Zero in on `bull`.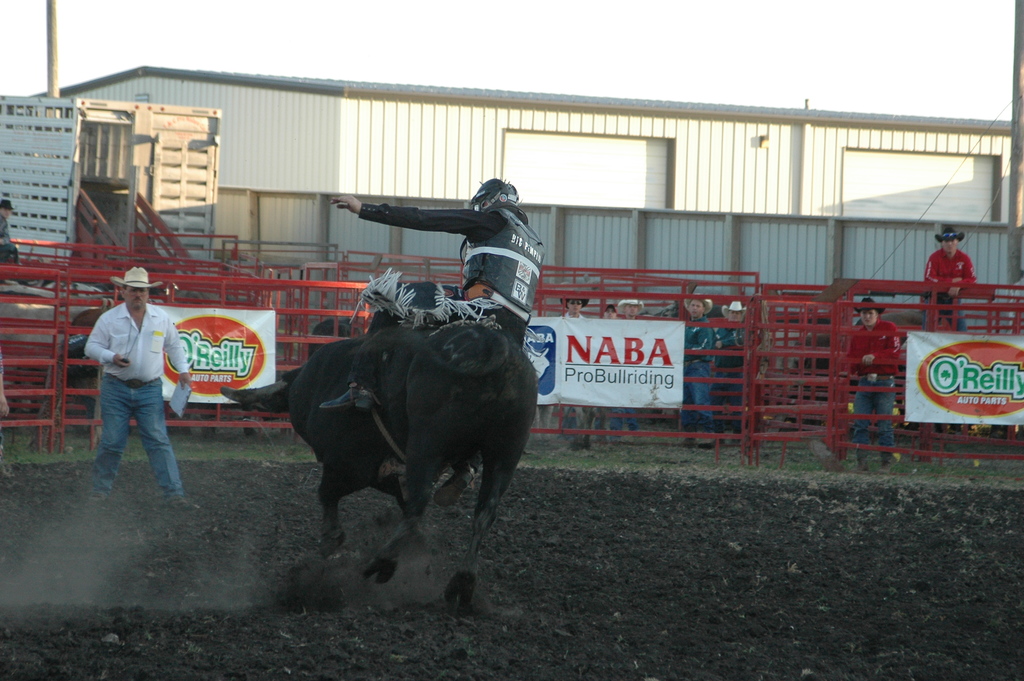
Zeroed in: l=218, t=320, r=536, b=609.
